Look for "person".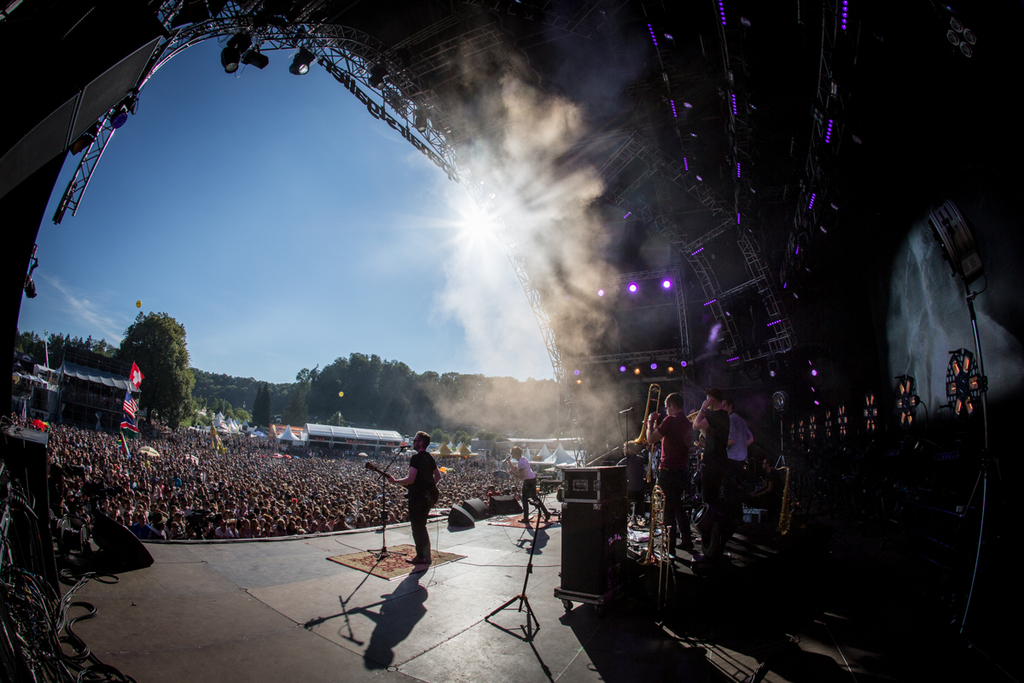
Found: box=[726, 401, 753, 505].
